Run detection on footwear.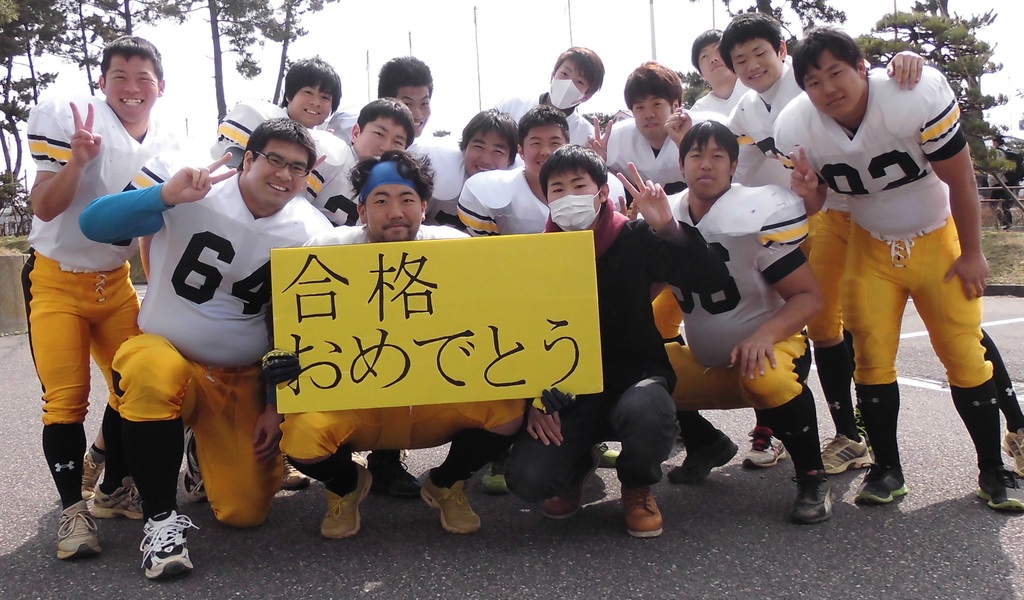
Result: l=81, t=453, r=112, b=497.
